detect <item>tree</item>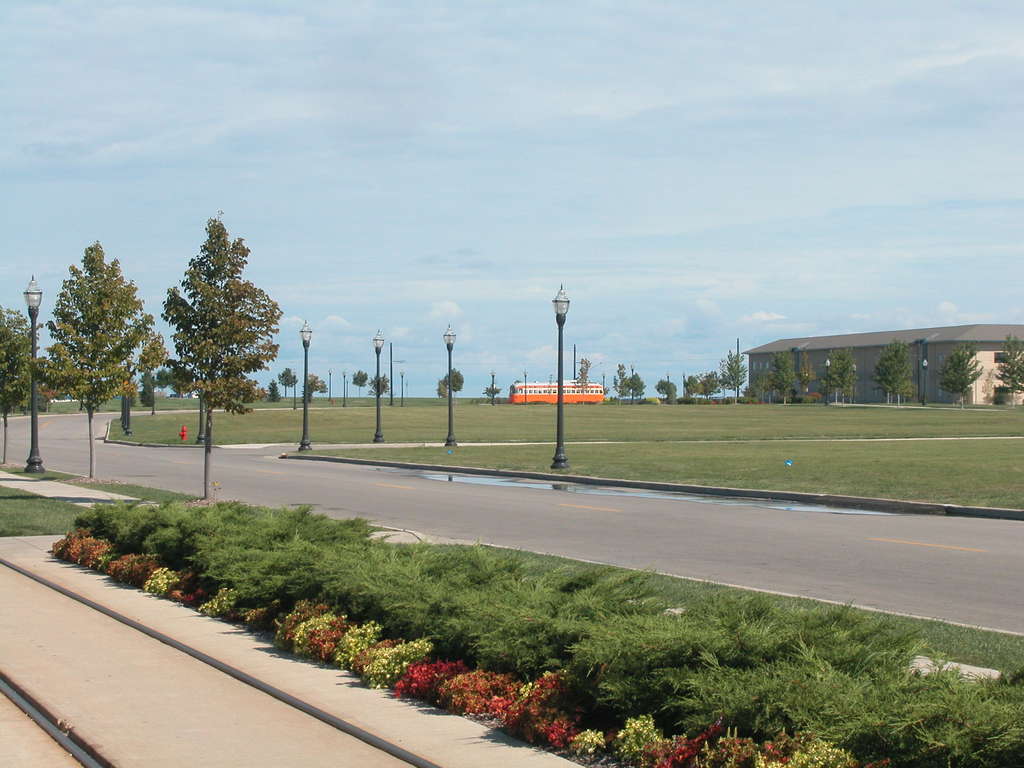
Rect(0, 299, 42, 423)
